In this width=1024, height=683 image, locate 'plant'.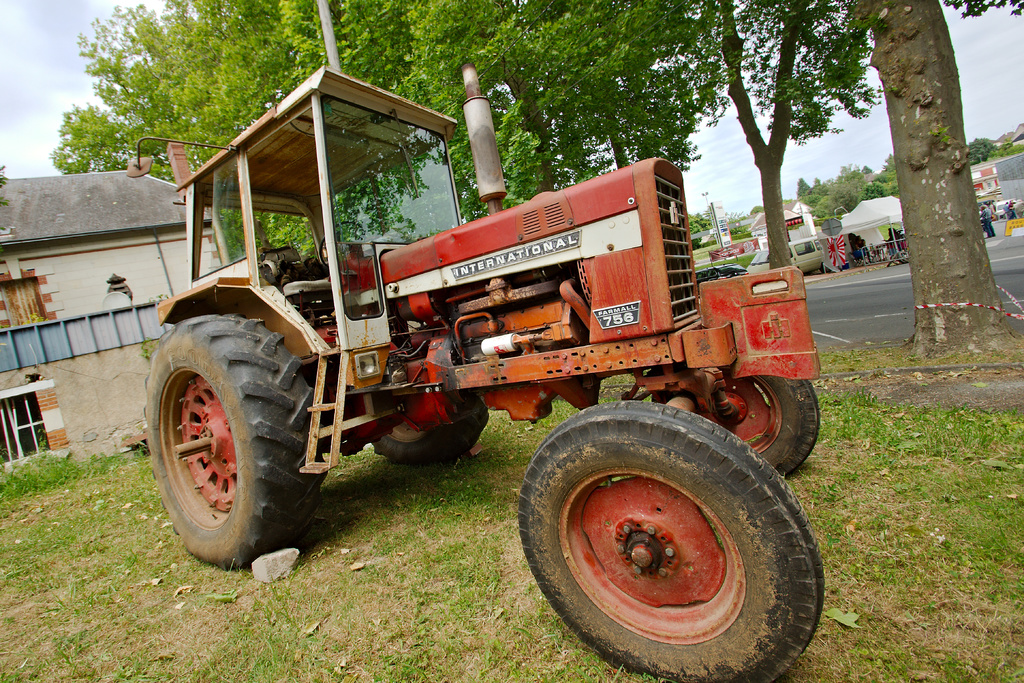
Bounding box: bbox(133, 332, 154, 368).
